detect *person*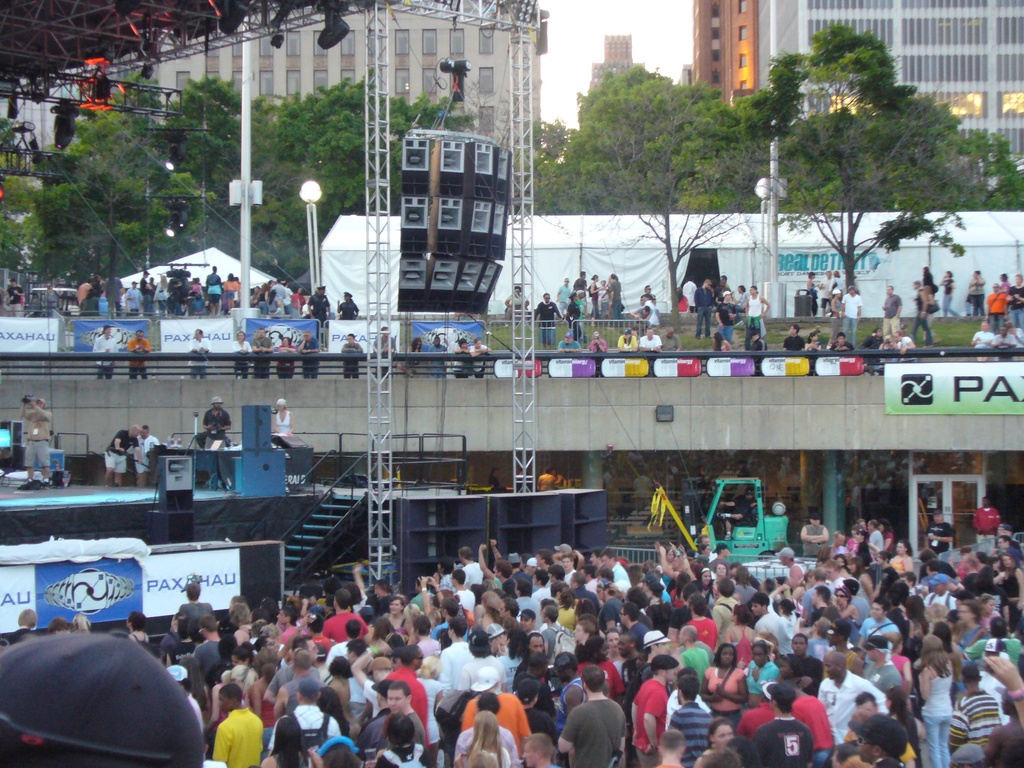
x1=640, y1=307, x2=650, y2=323
